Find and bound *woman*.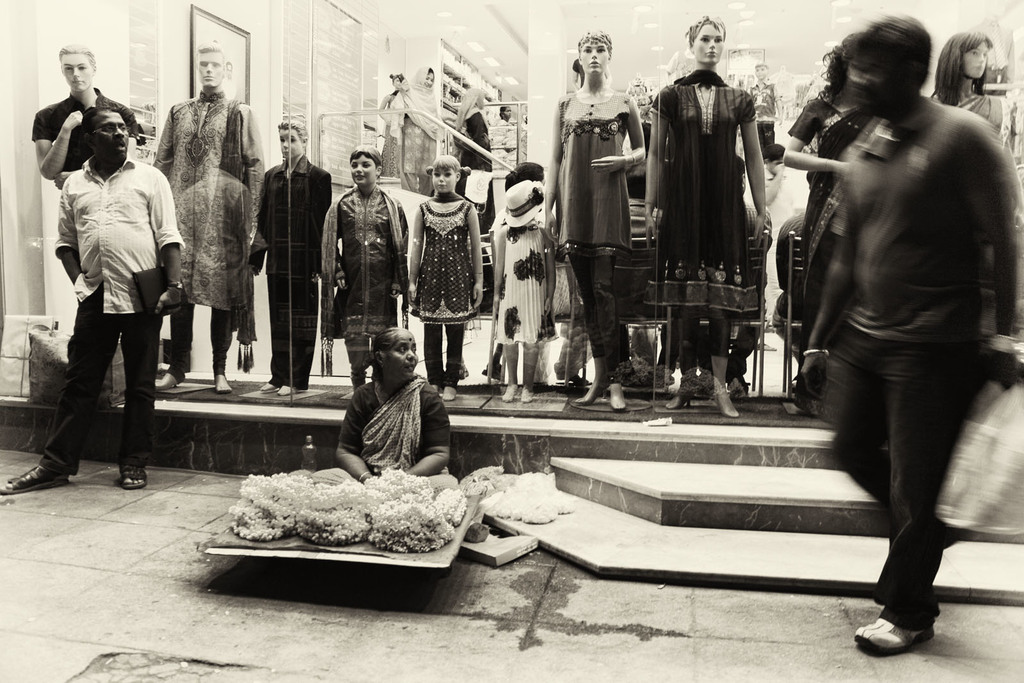
Bound: l=316, t=308, r=461, b=494.
